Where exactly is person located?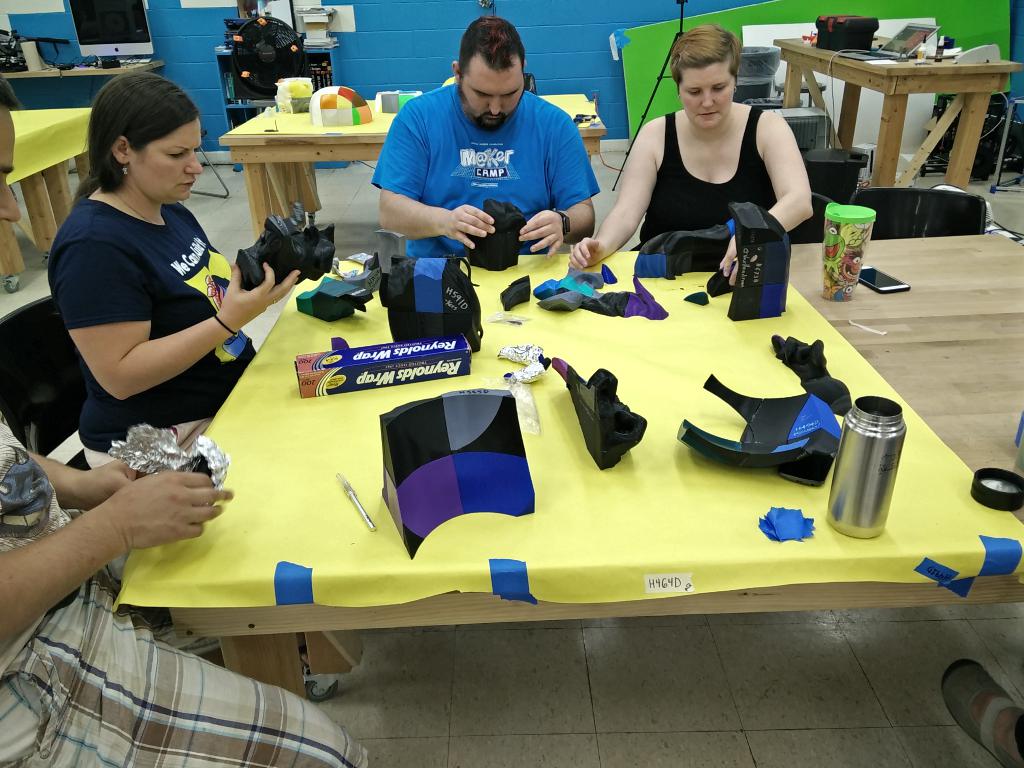
Its bounding box is [371,13,600,262].
